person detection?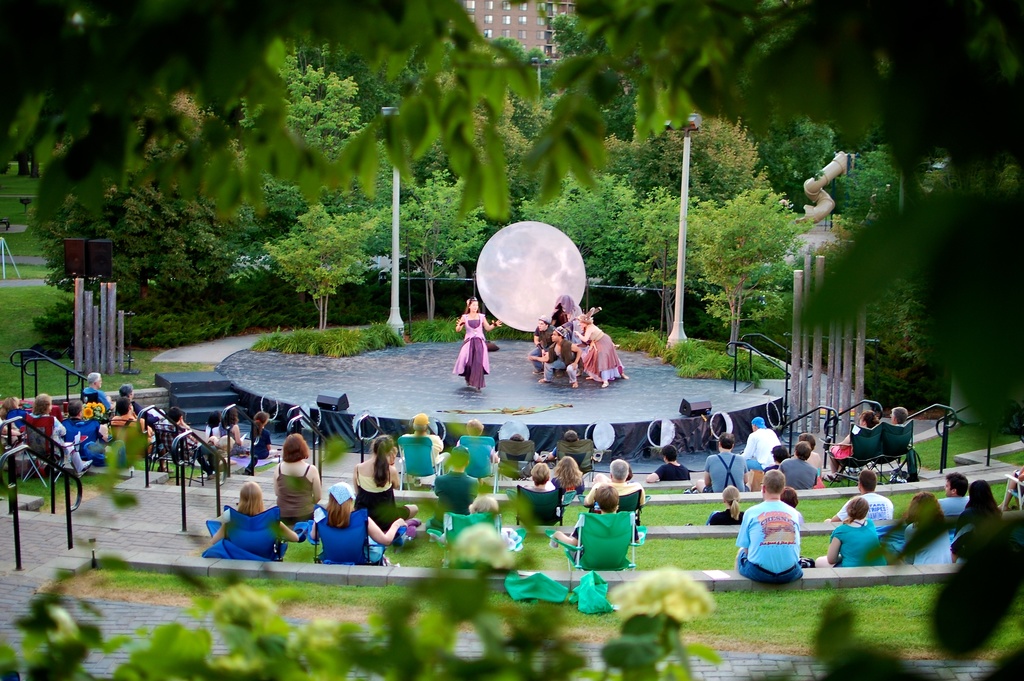
61:399:108:461
